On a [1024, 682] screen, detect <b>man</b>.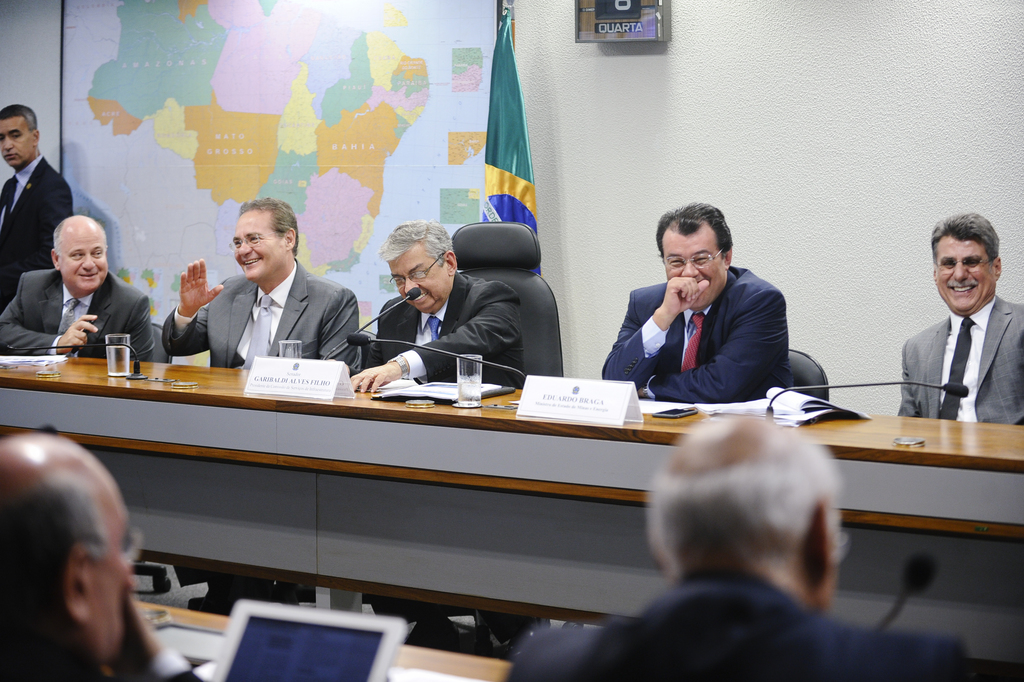
region(0, 105, 73, 303).
